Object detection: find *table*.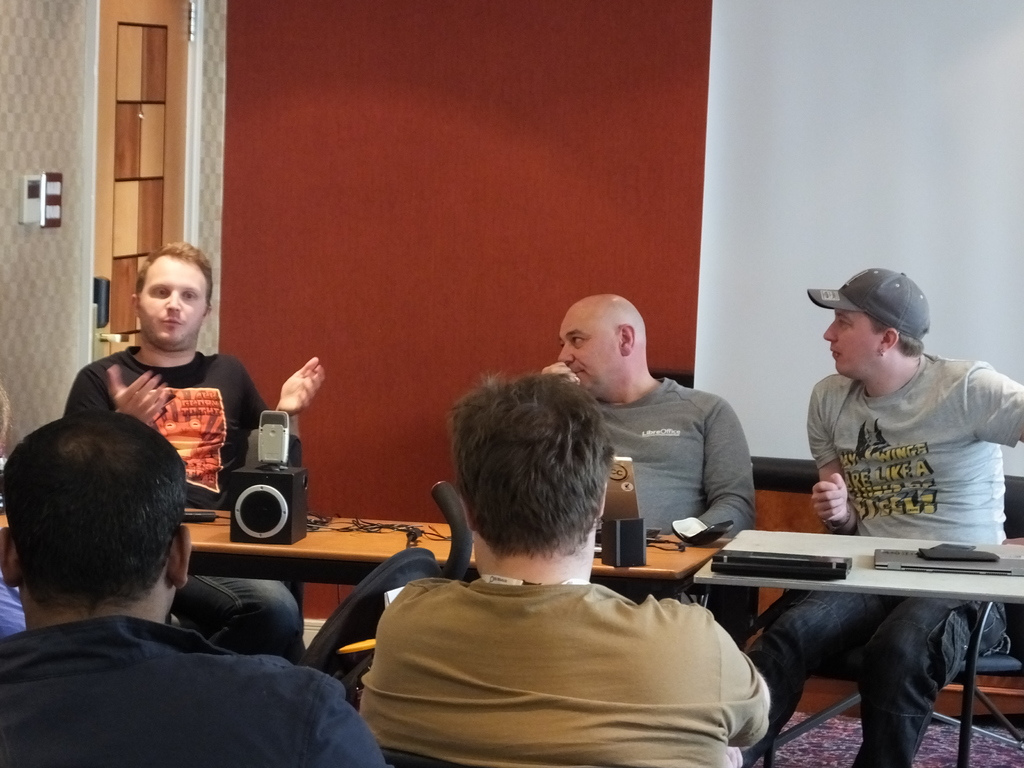
<box>693,529,1023,767</box>.
